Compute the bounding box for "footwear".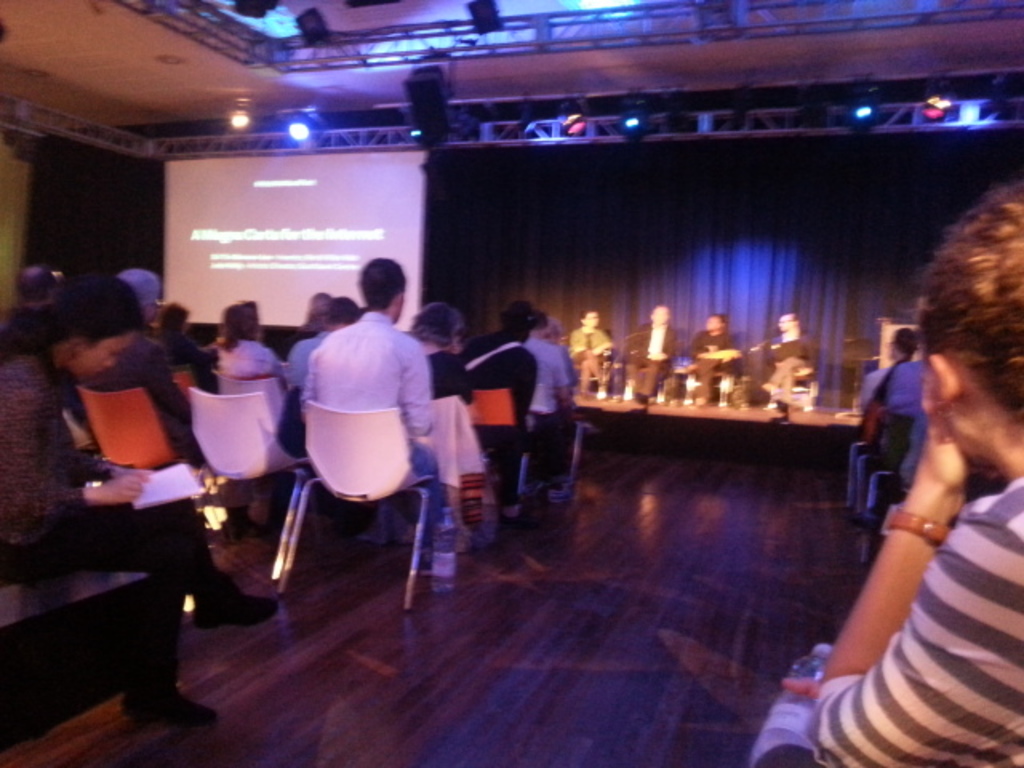
[x1=197, y1=573, x2=280, y2=627].
